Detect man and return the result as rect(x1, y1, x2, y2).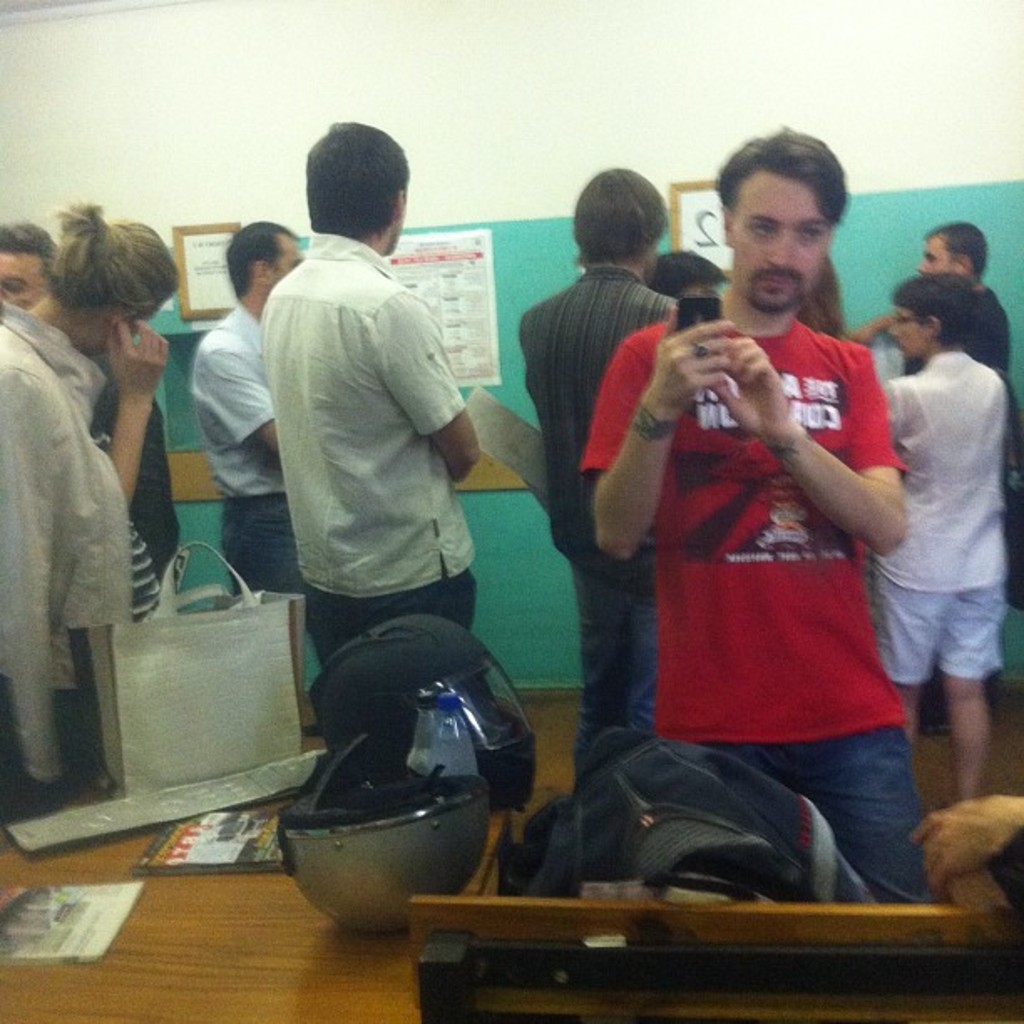
rect(519, 161, 703, 790).
